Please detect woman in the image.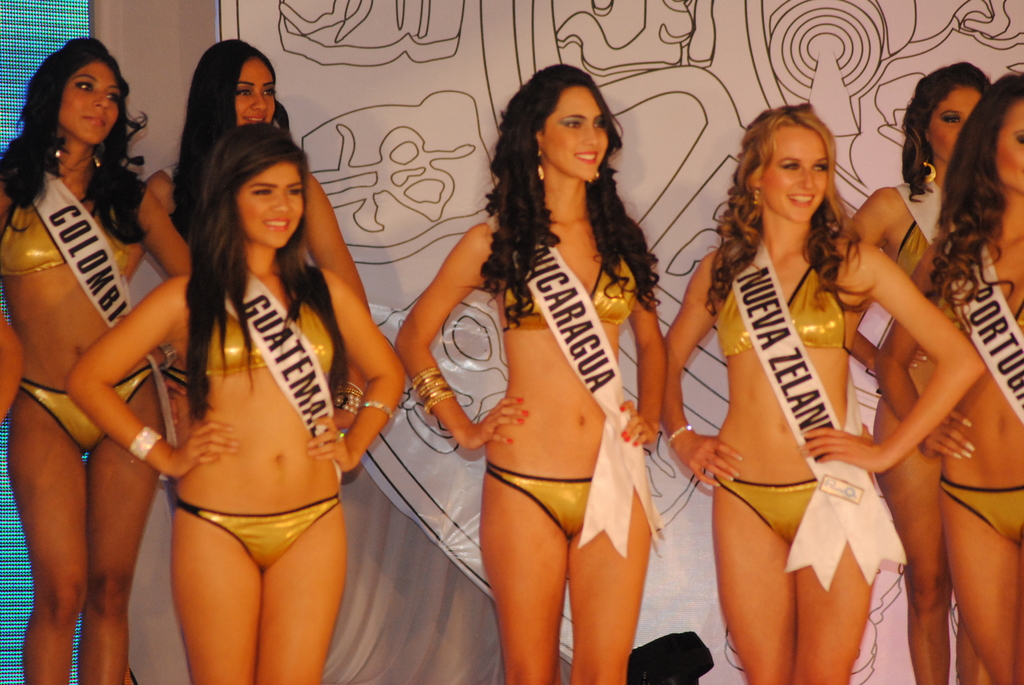
{"x1": 841, "y1": 55, "x2": 1001, "y2": 684}.
